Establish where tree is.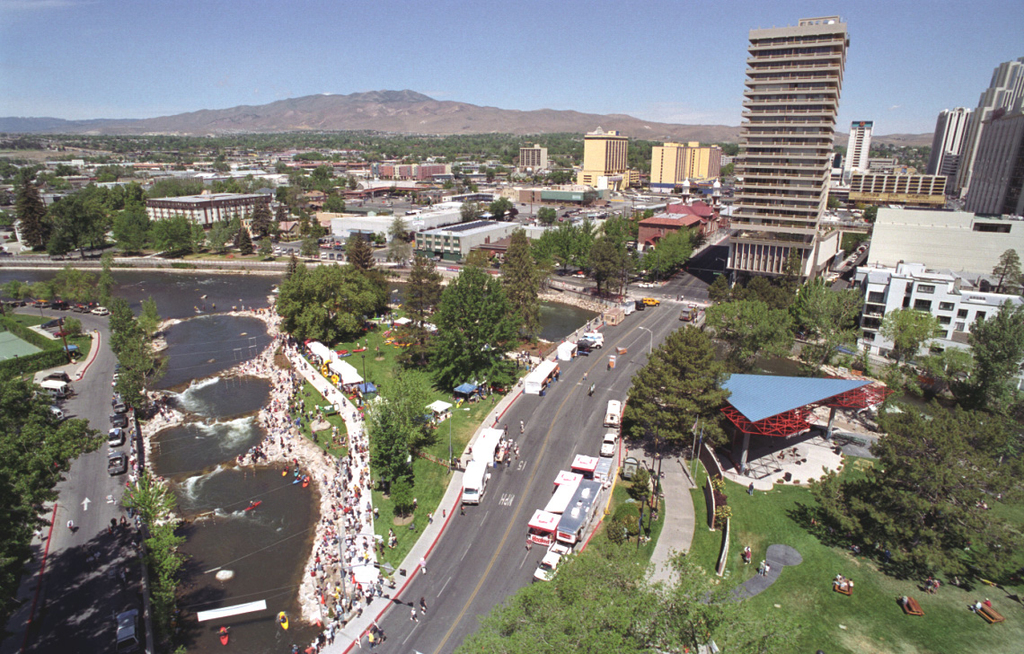
Established at (299, 234, 319, 255).
